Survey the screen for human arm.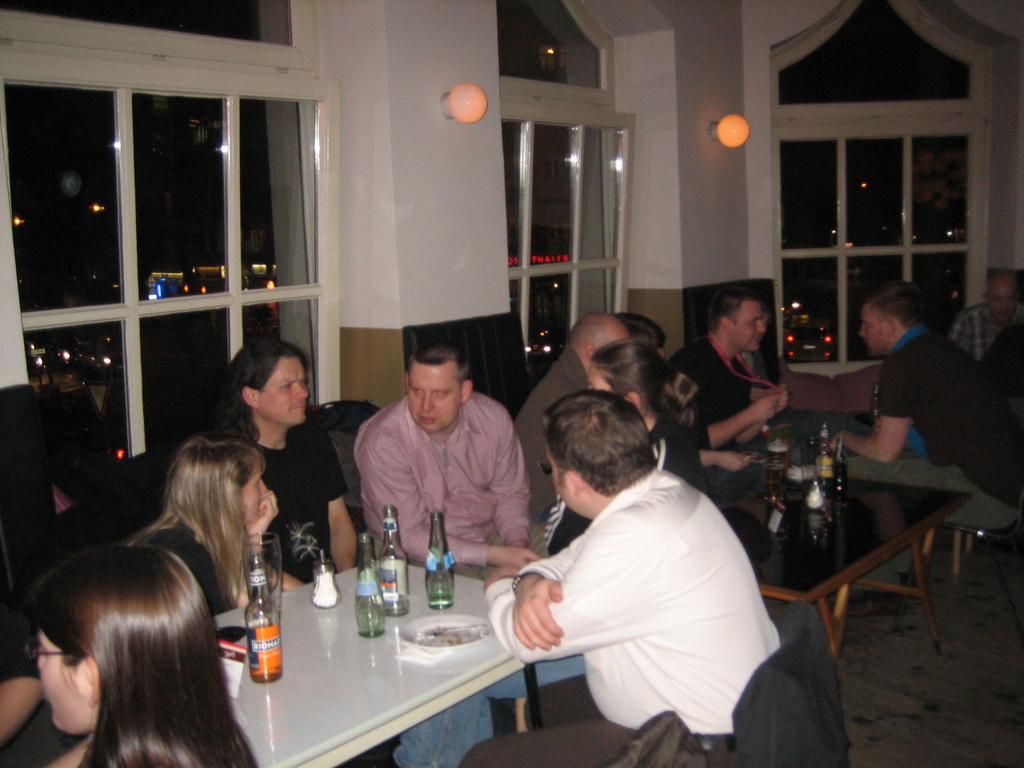
Survey found: [left=751, top=384, right=790, bottom=409].
